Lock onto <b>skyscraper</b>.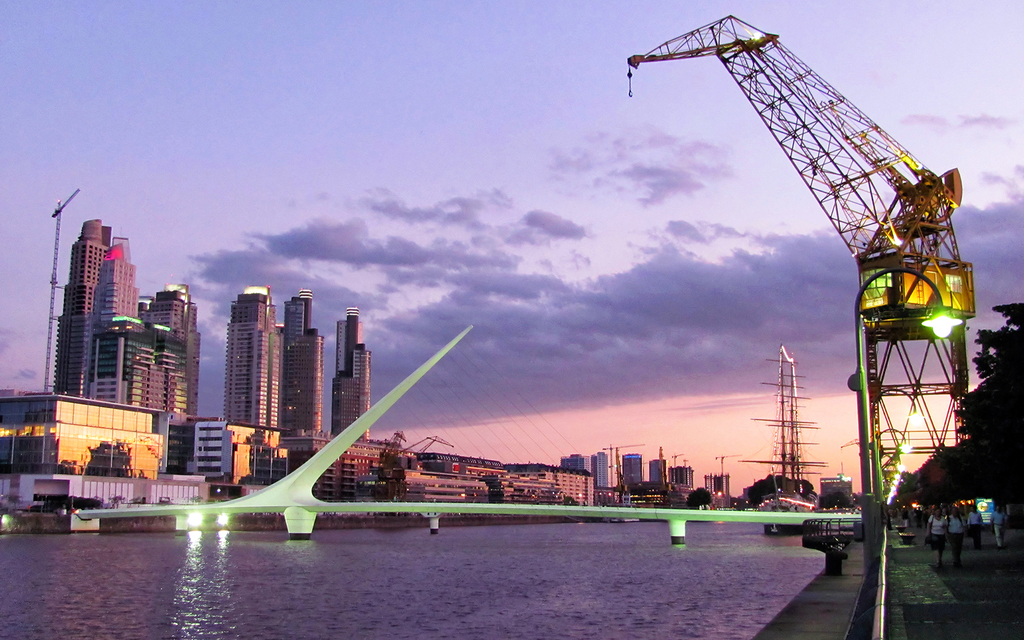
Locked: 668,466,696,492.
